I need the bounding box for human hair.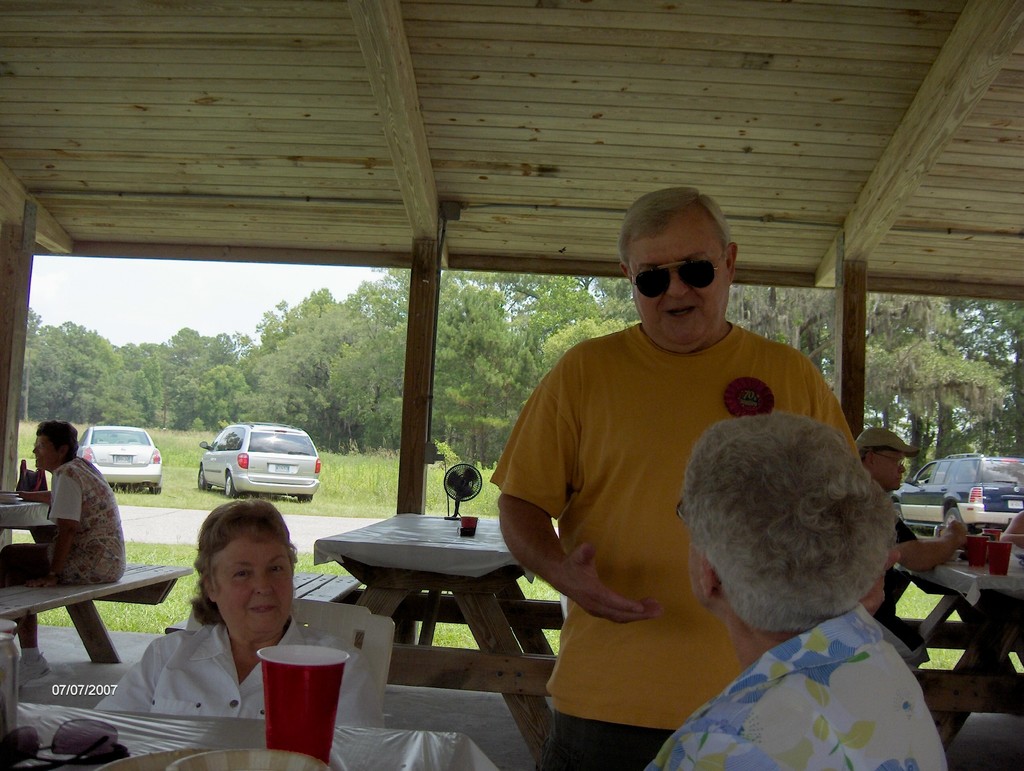
Here it is: (619, 184, 732, 257).
